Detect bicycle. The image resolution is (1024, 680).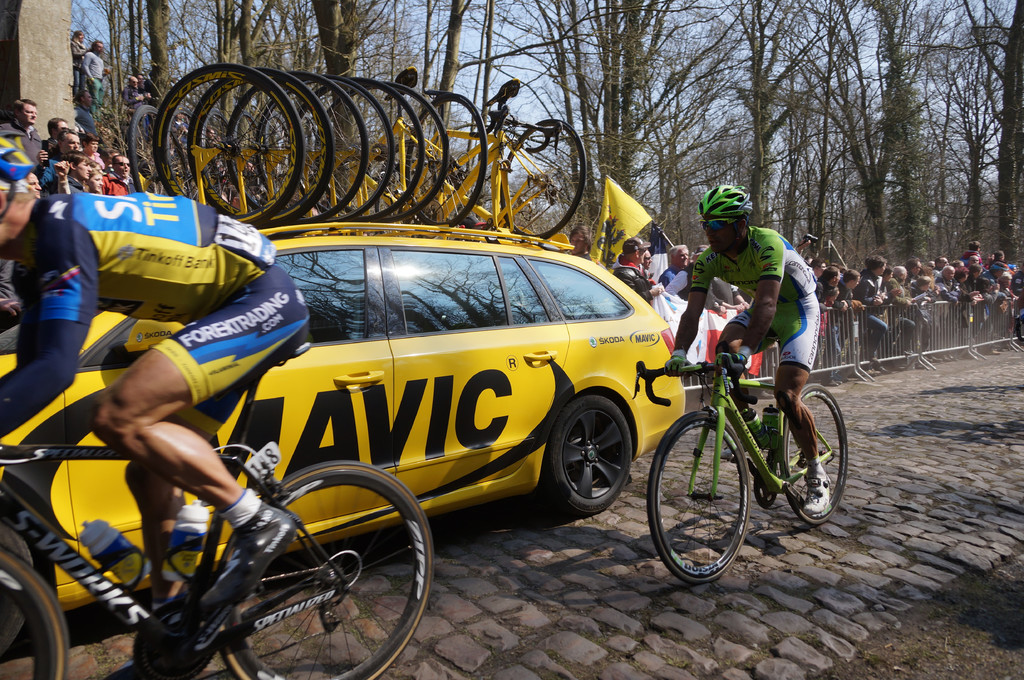
{"x1": 643, "y1": 322, "x2": 846, "y2": 587}.
